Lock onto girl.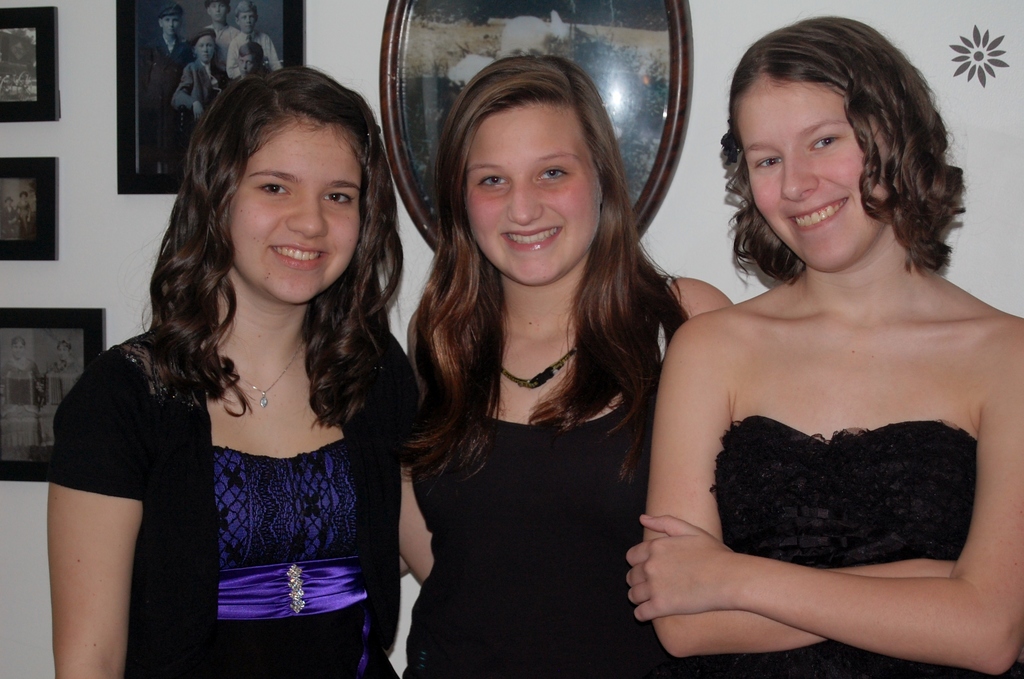
Locked: box(49, 60, 435, 678).
